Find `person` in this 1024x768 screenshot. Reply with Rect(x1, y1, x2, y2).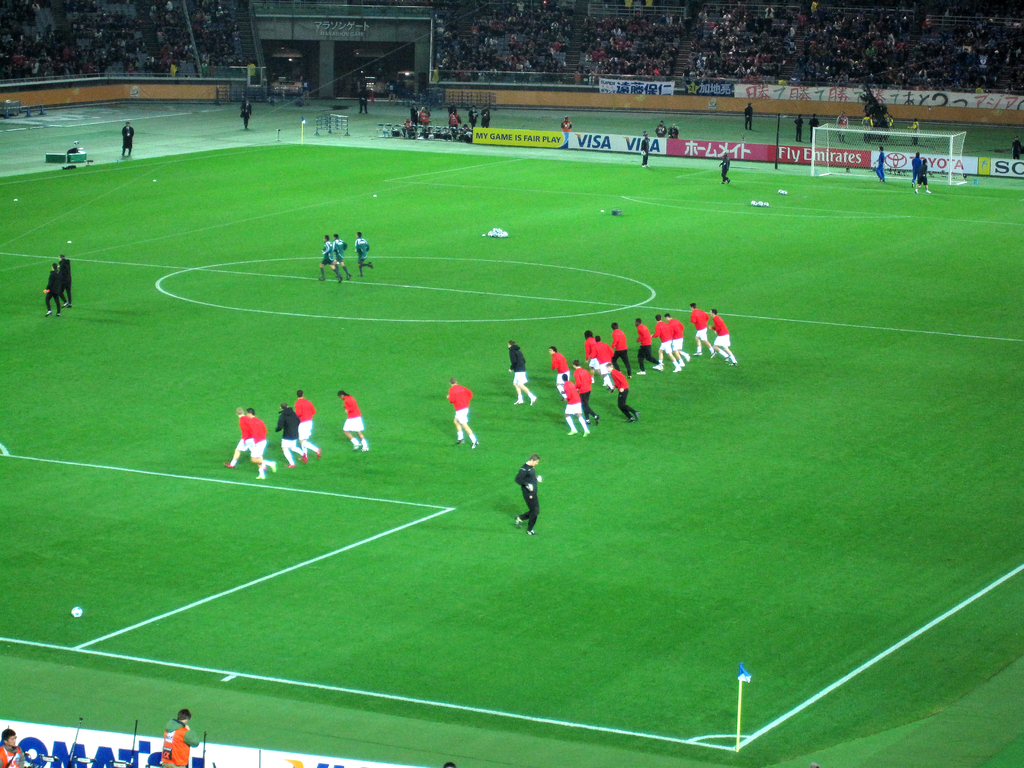
Rect(668, 310, 693, 369).
